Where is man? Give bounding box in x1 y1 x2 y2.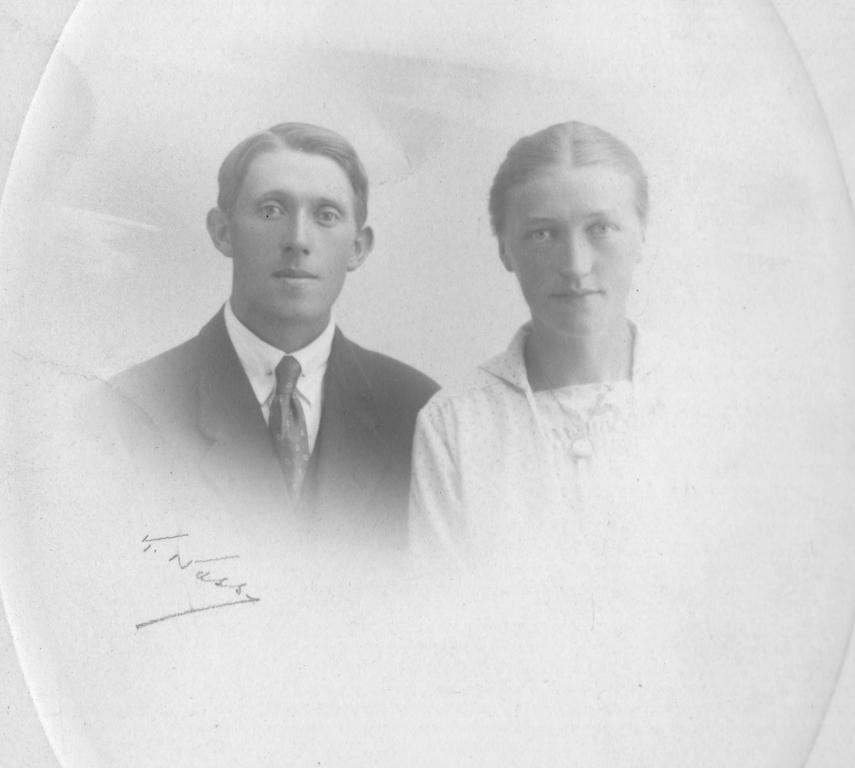
87 136 465 595.
